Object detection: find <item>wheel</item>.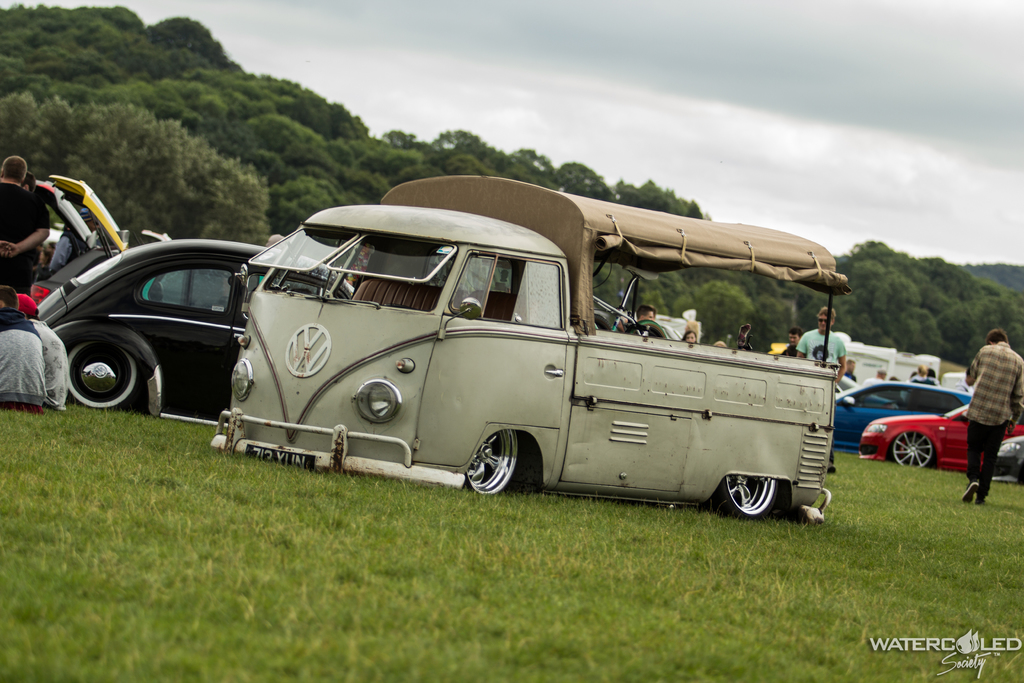
68 341 141 409.
